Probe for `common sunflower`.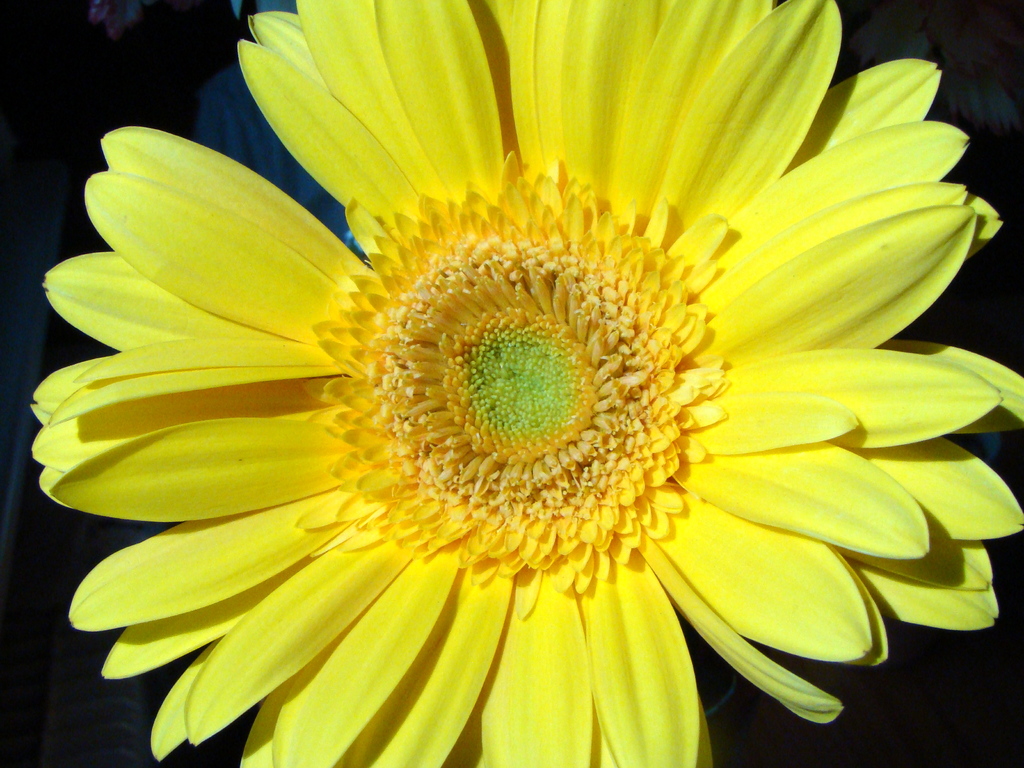
Probe result: region(9, 10, 1006, 767).
